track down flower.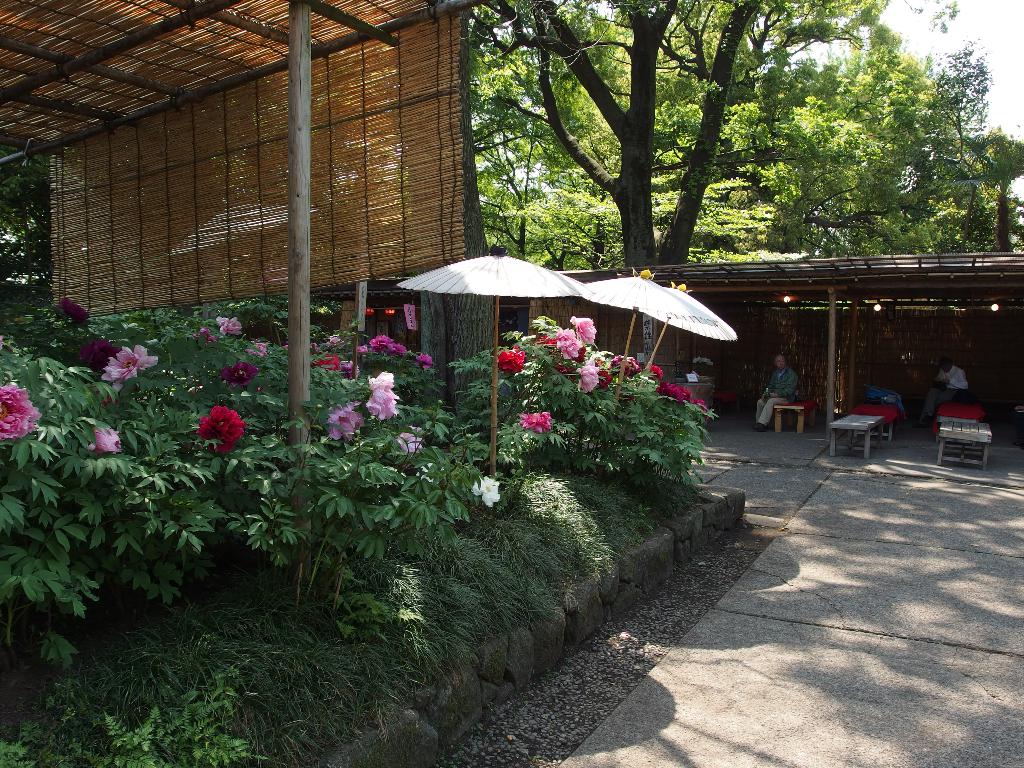
Tracked to 0 381 40 440.
